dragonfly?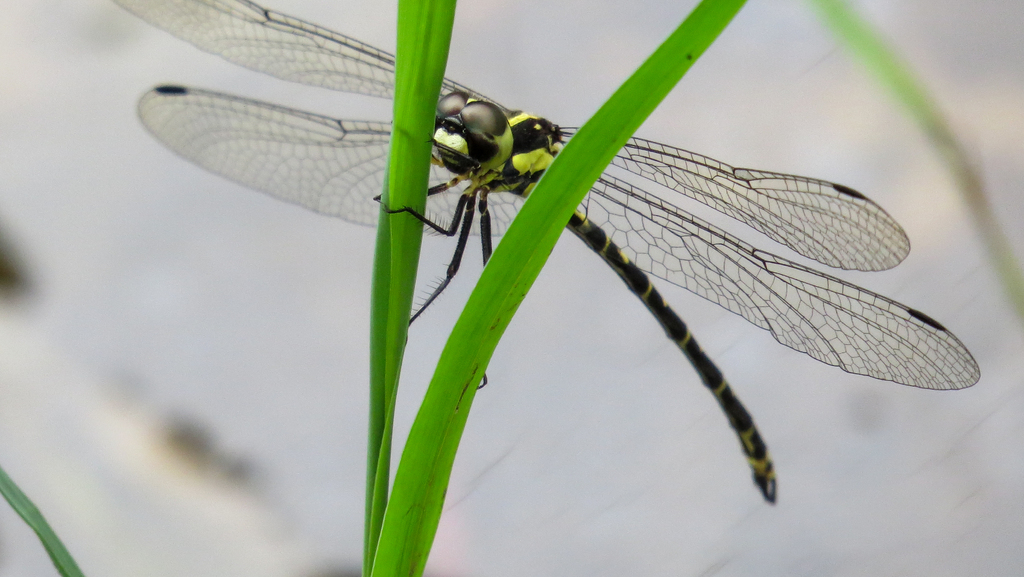
(left=117, top=0, right=982, bottom=502)
